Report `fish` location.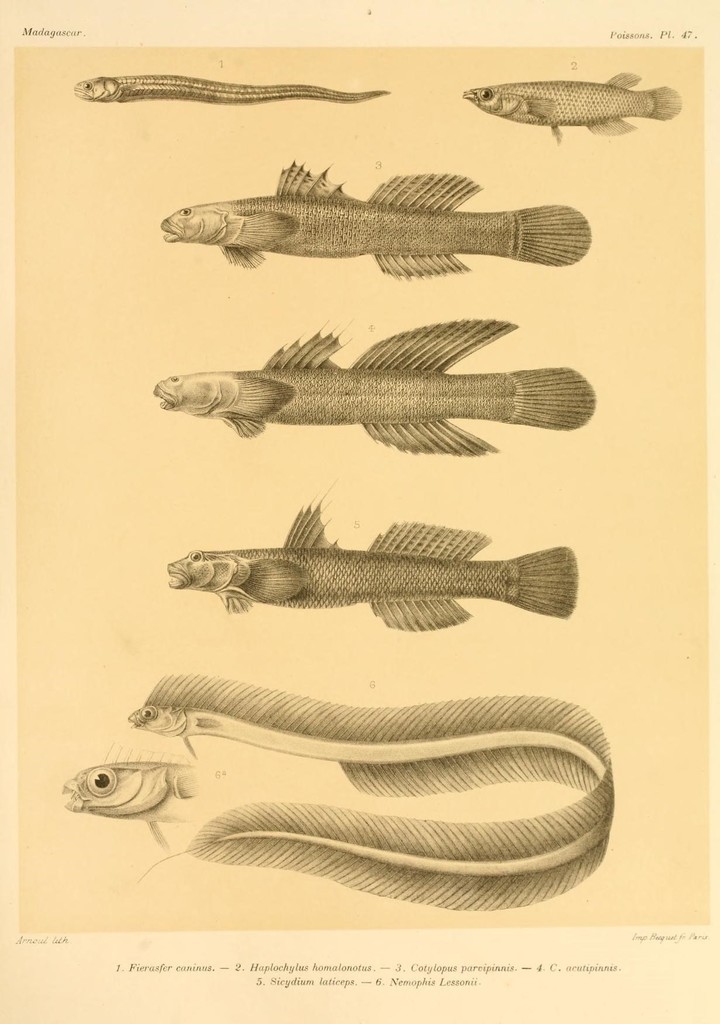
Report: select_region(63, 744, 193, 848).
